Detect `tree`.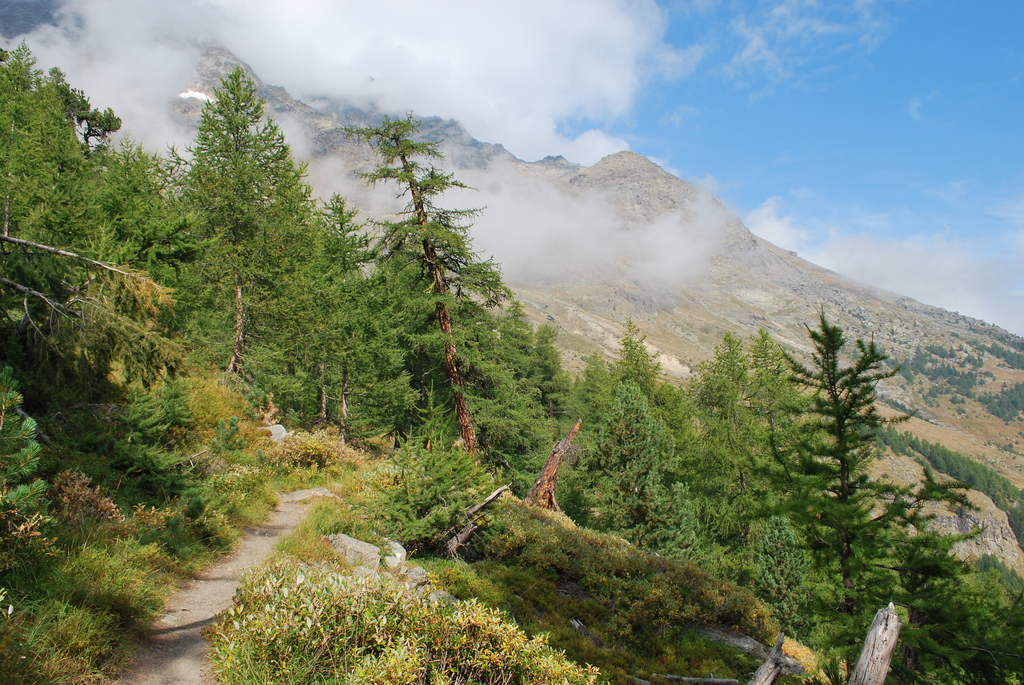
Detected at {"left": 529, "top": 316, "right": 570, "bottom": 430}.
